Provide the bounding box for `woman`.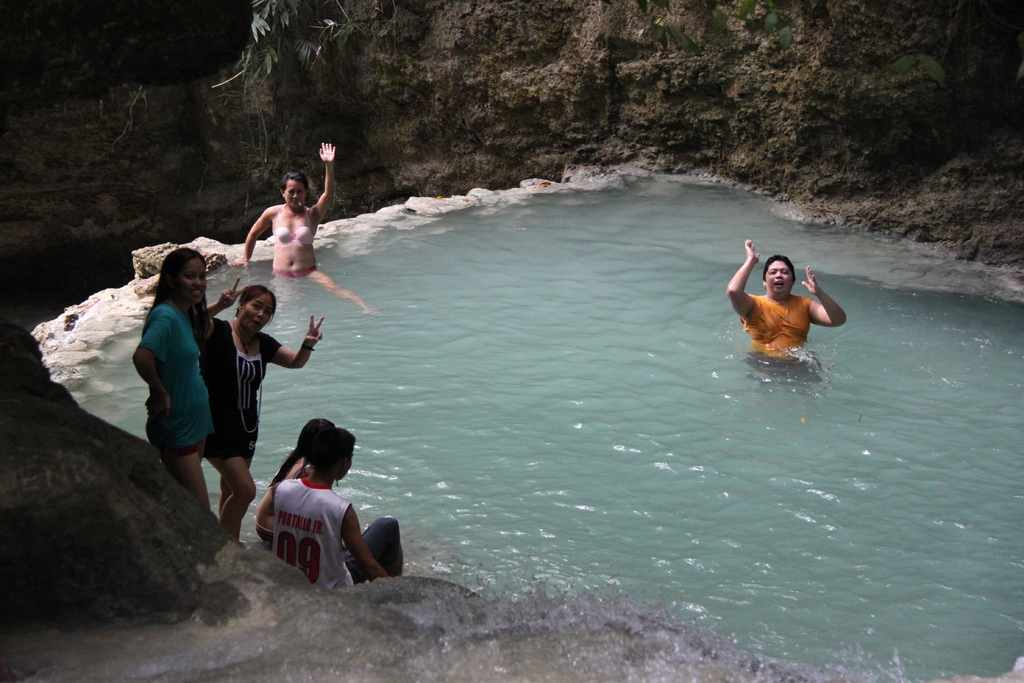
{"x1": 266, "y1": 420, "x2": 330, "y2": 480}.
